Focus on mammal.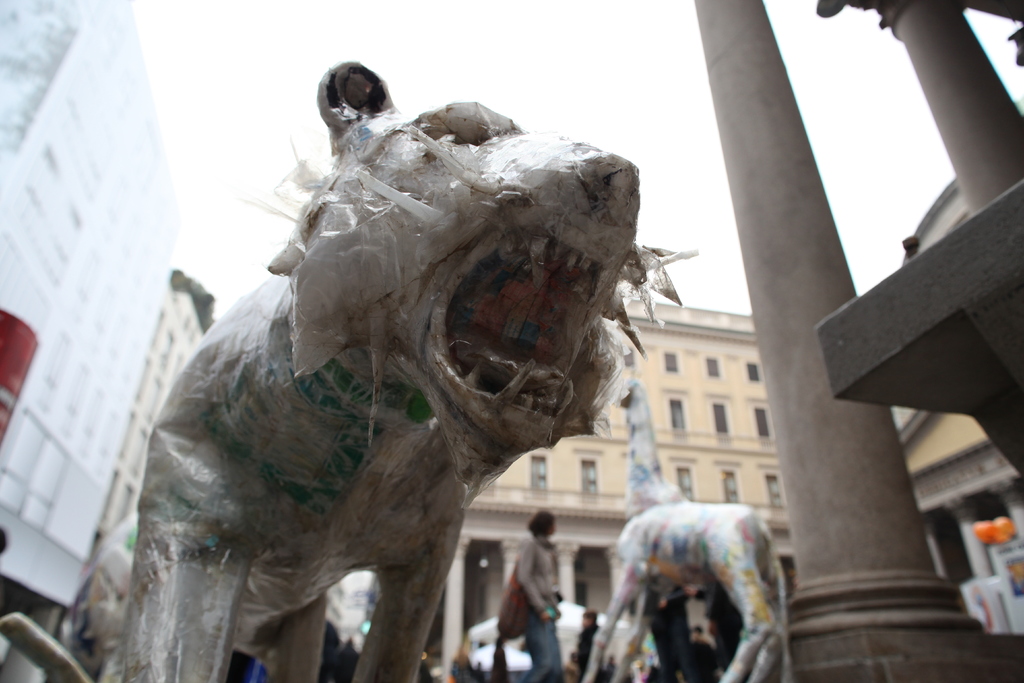
Focused at [452, 636, 473, 682].
